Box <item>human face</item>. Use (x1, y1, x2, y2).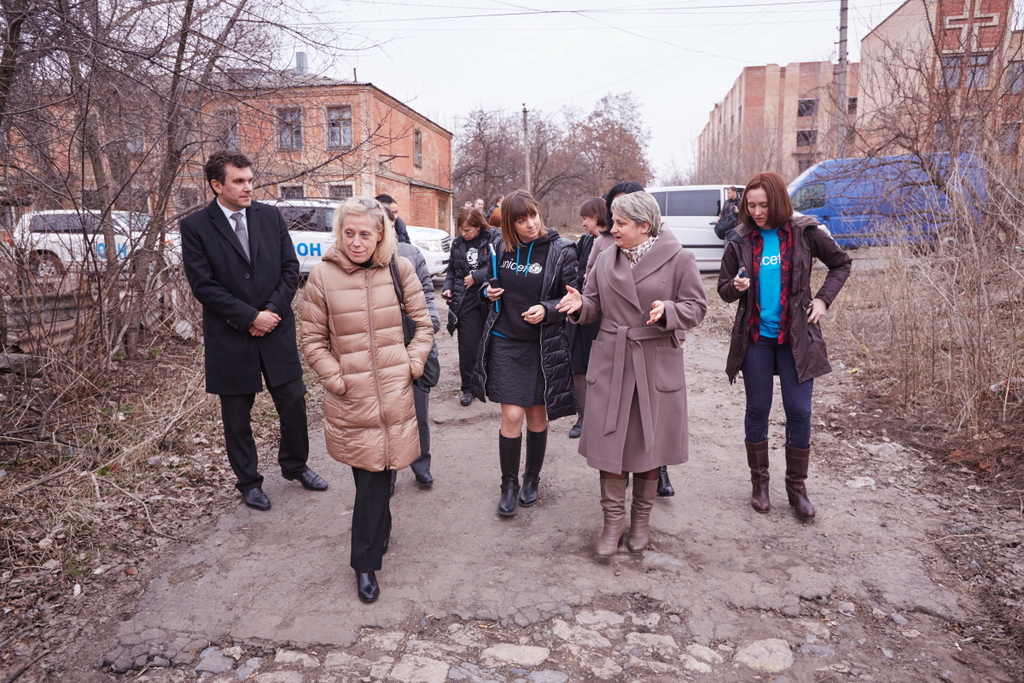
(335, 213, 379, 263).
